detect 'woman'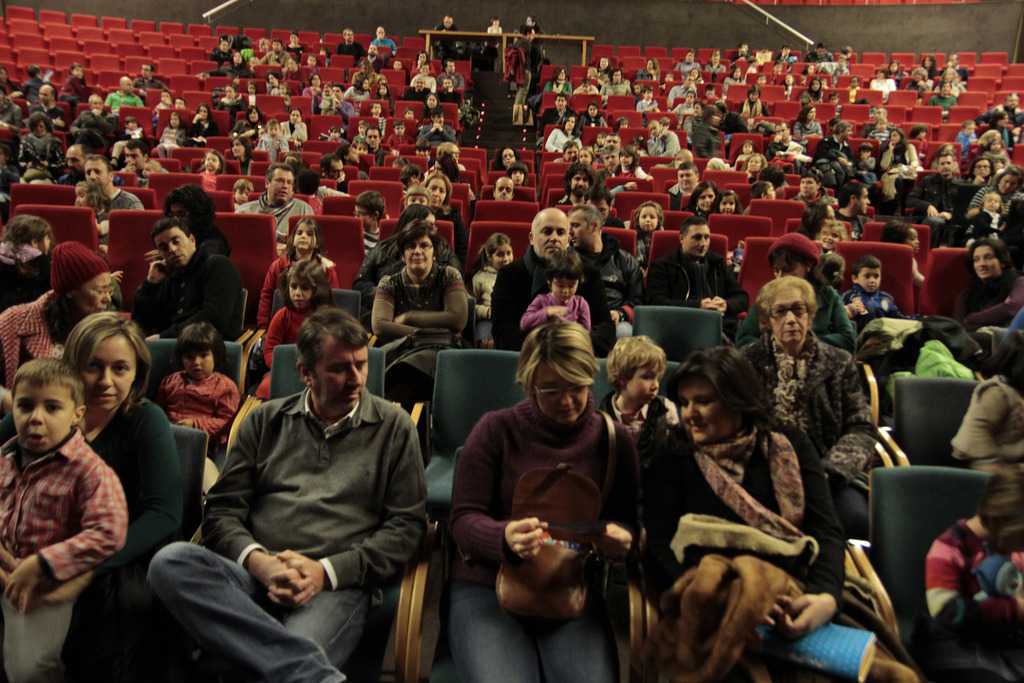
202/50/256/80
